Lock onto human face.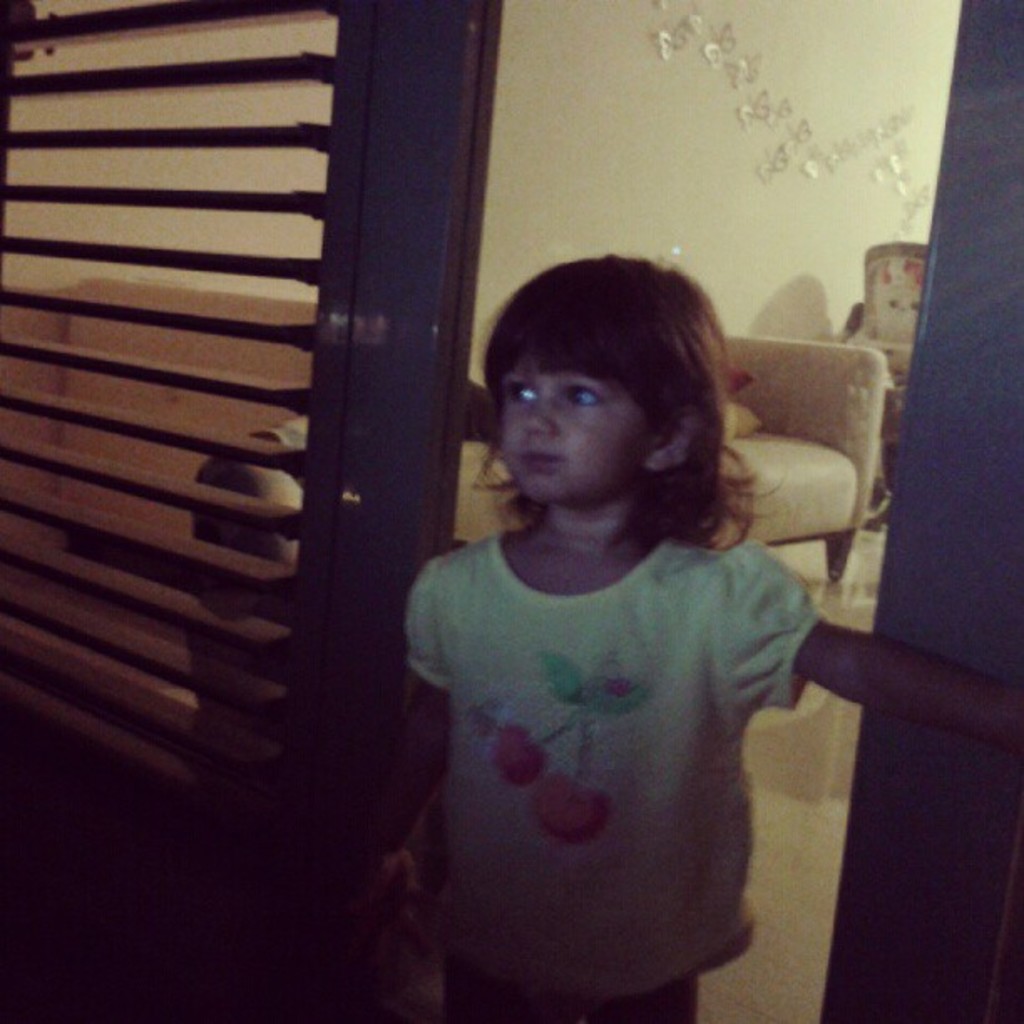
Locked: (x1=504, y1=373, x2=653, y2=510).
